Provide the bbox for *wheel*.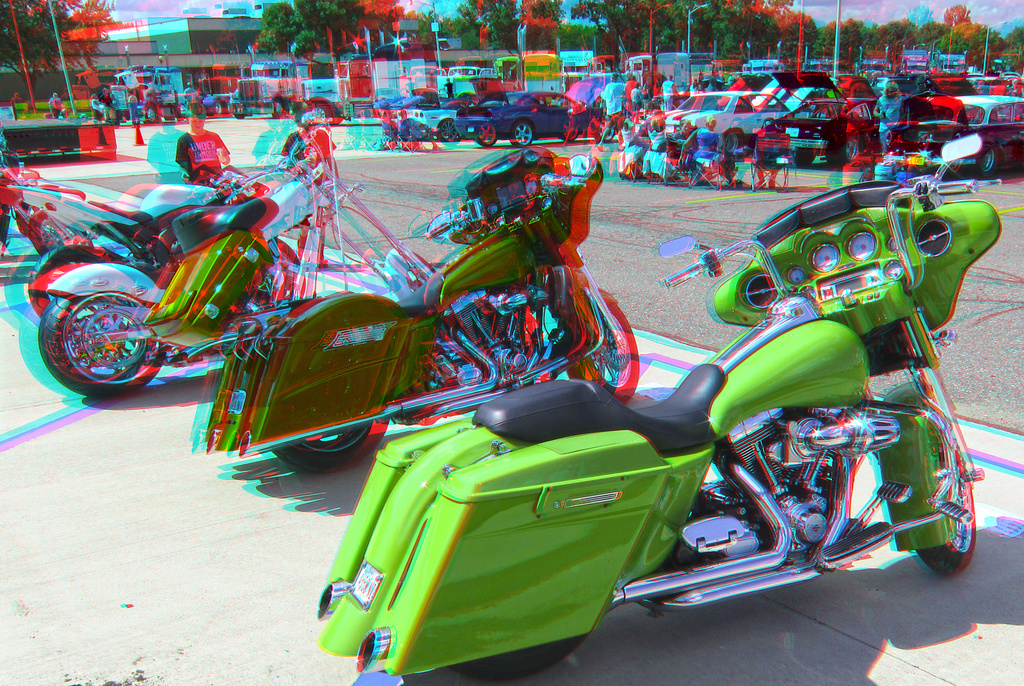
<bbox>440, 126, 459, 142</bbox>.
